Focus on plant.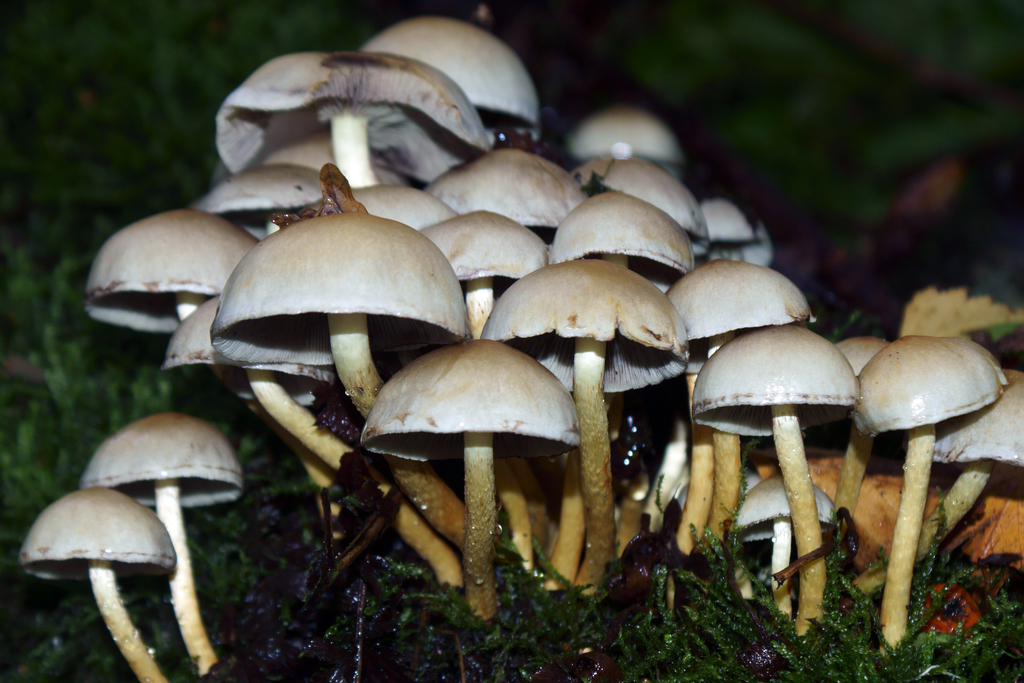
Focused at Rect(842, 325, 1012, 677).
